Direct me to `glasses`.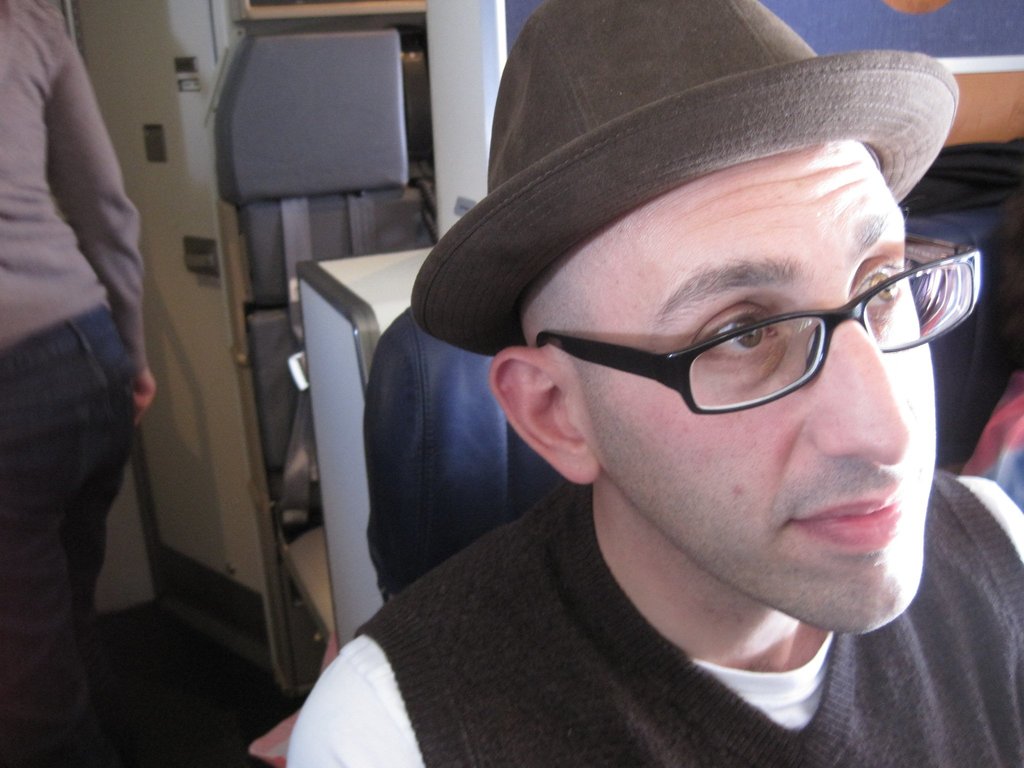
Direction: [left=494, top=255, right=964, bottom=436].
